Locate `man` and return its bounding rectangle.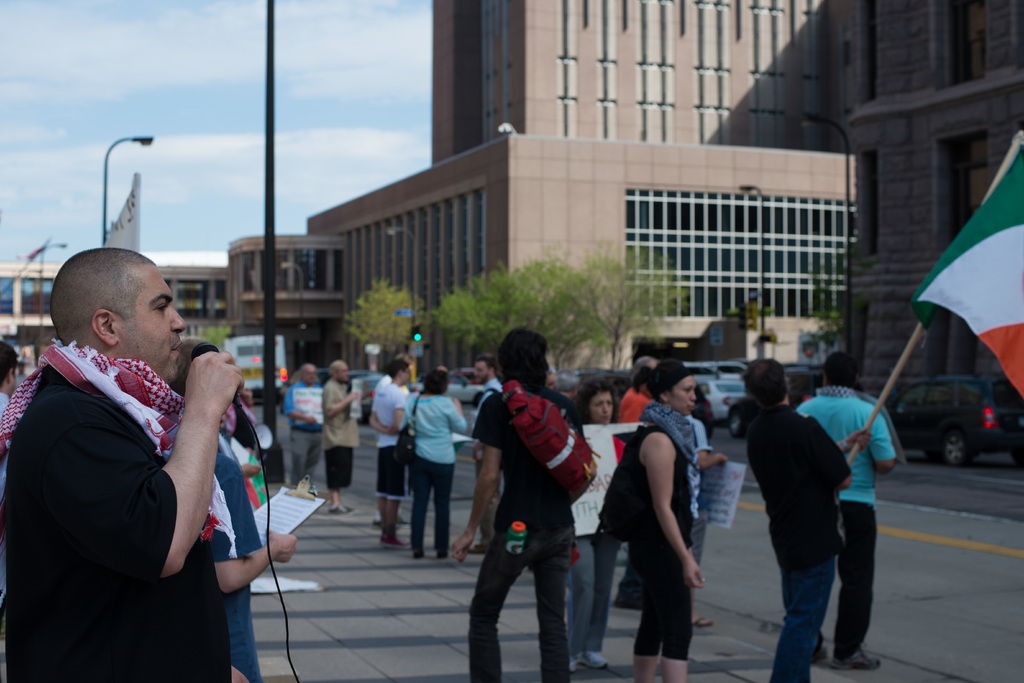
left=741, top=355, right=851, bottom=682.
